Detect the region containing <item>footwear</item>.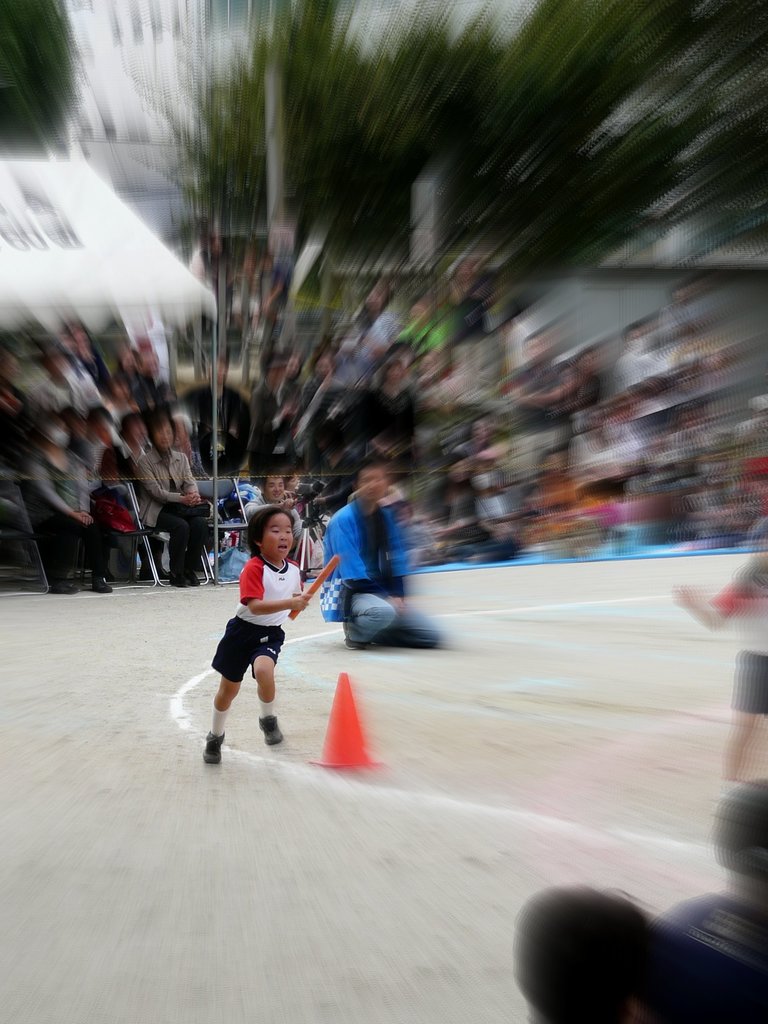
{"left": 709, "top": 783, "right": 737, "bottom": 817}.
